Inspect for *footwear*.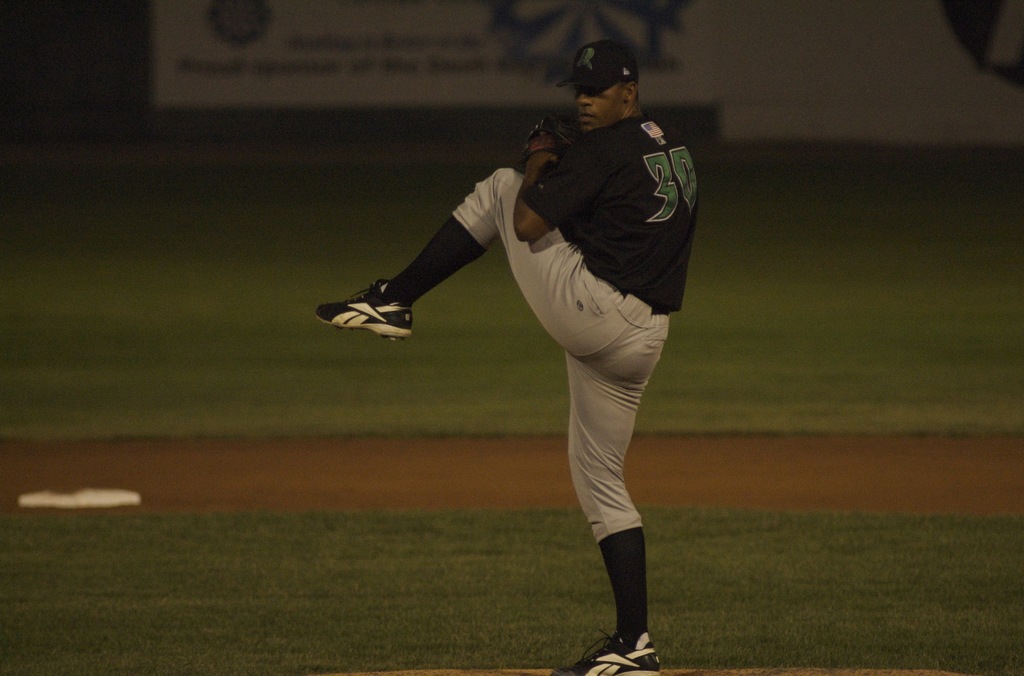
Inspection: l=318, t=268, r=410, b=337.
